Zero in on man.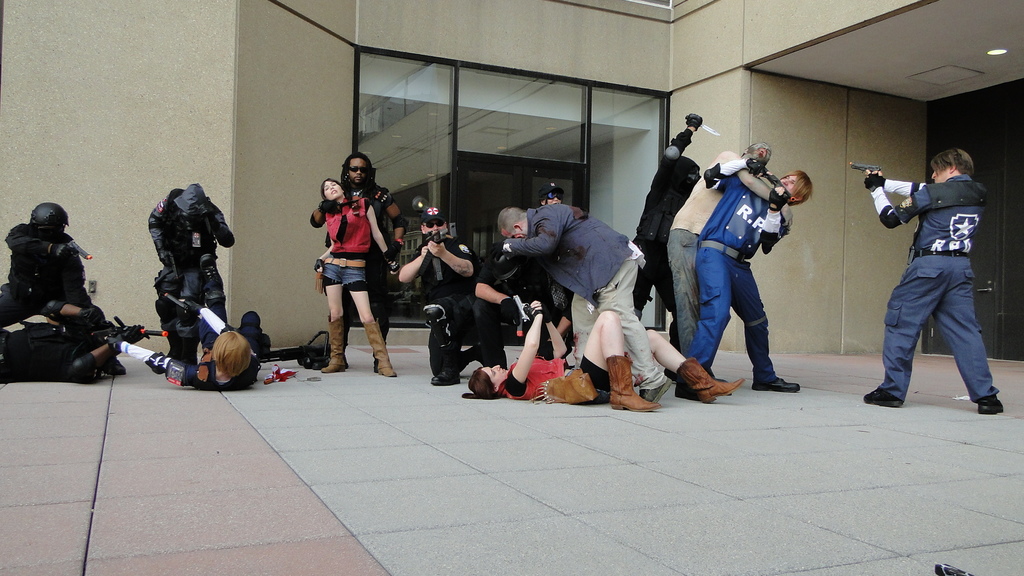
Zeroed in: x1=664, y1=143, x2=797, y2=382.
